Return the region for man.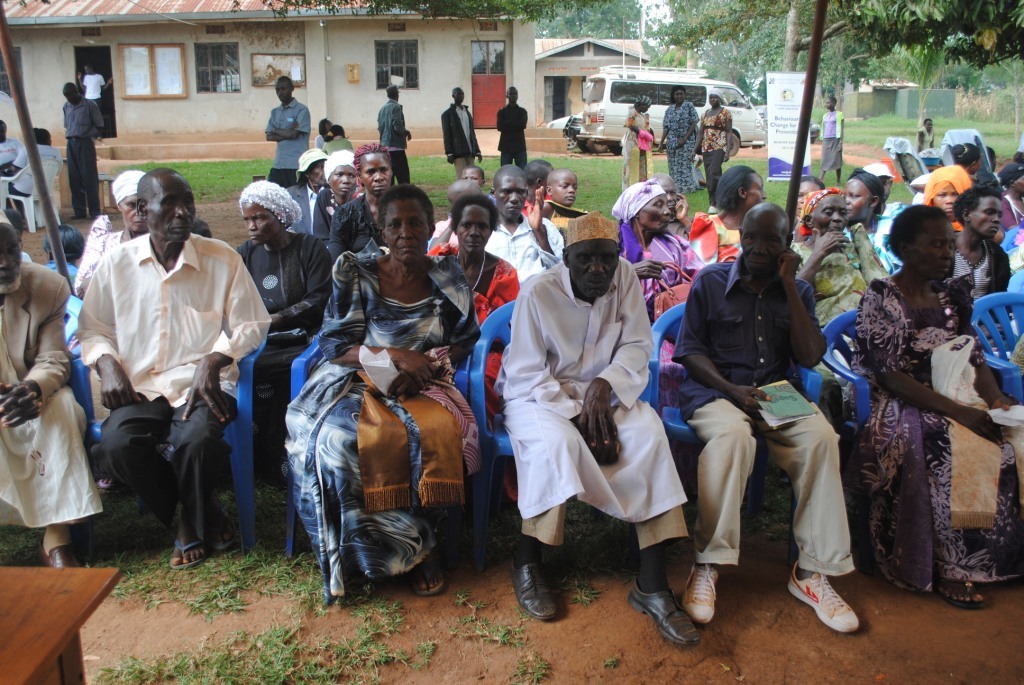
496, 83, 531, 171.
